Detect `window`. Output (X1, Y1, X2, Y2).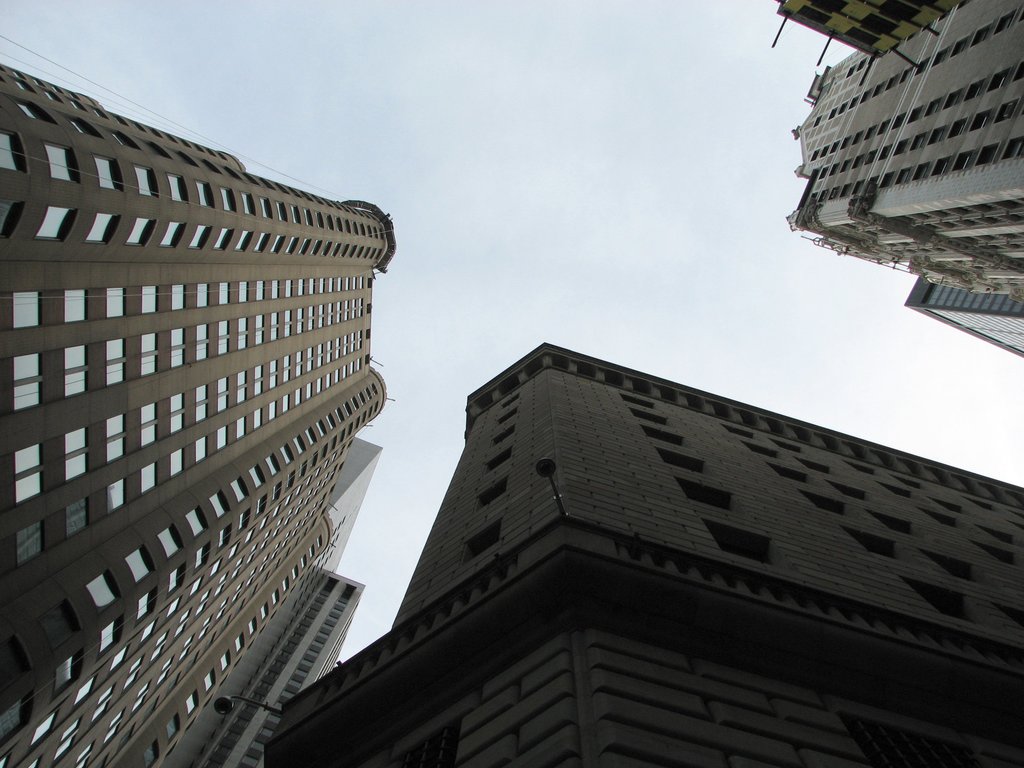
(460, 519, 502, 564).
